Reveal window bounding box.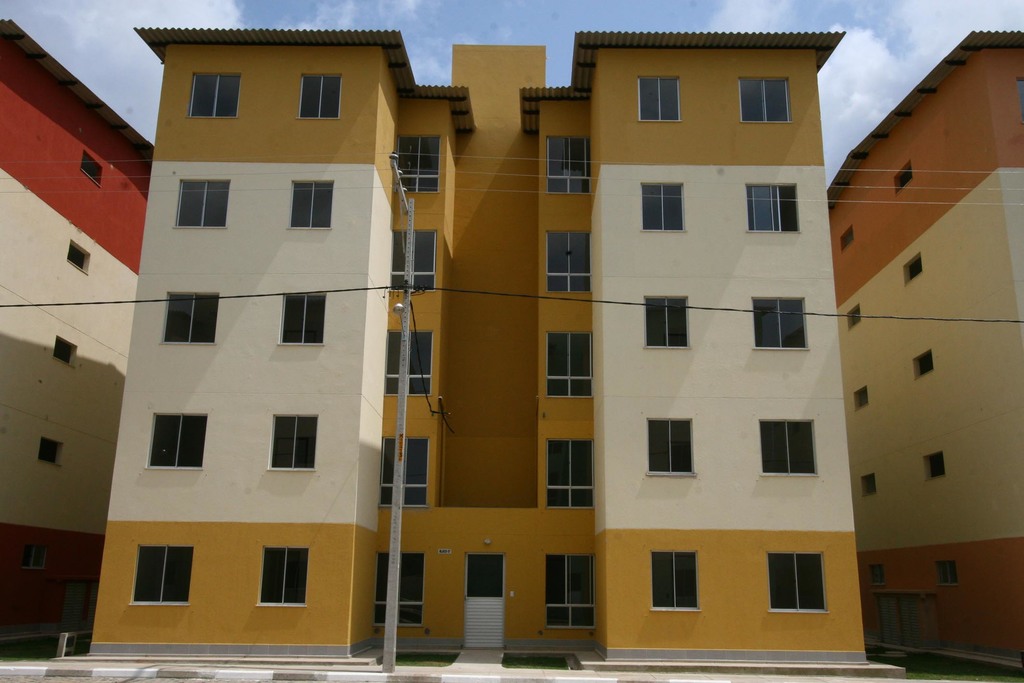
Revealed: rect(650, 550, 701, 609).
